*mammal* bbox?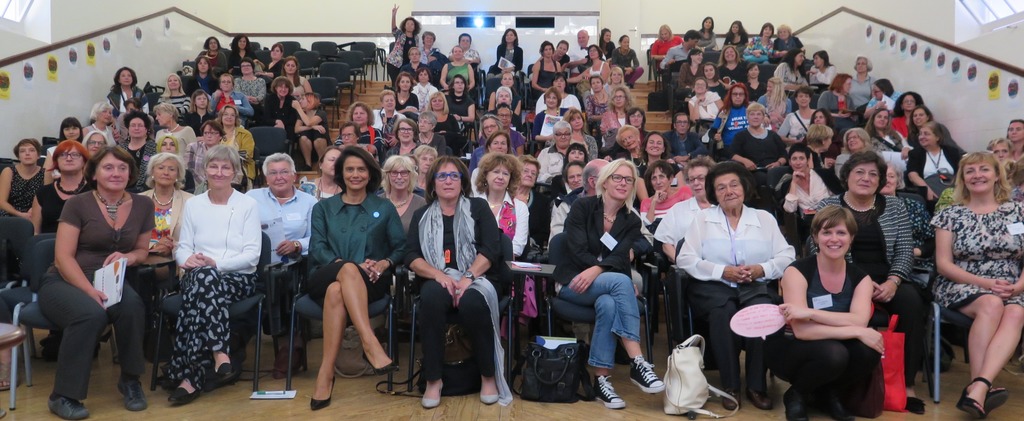
[909,121,966,184]
